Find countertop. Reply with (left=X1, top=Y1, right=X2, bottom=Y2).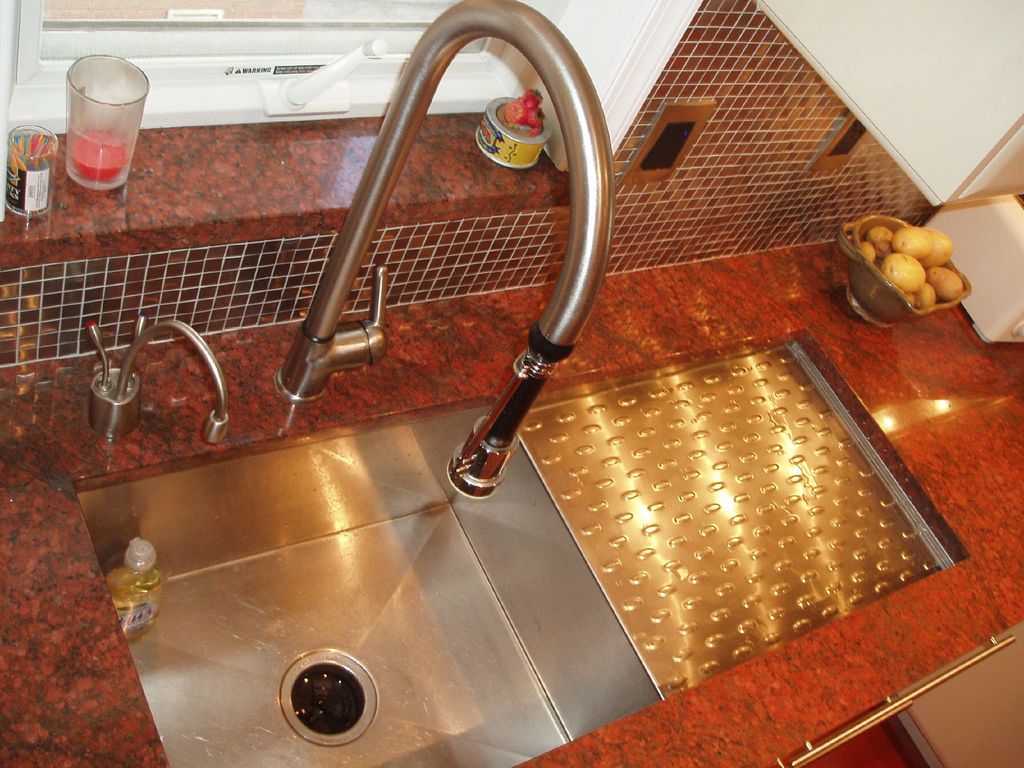
(left=0, top=236, right=1019, bottom=765).
